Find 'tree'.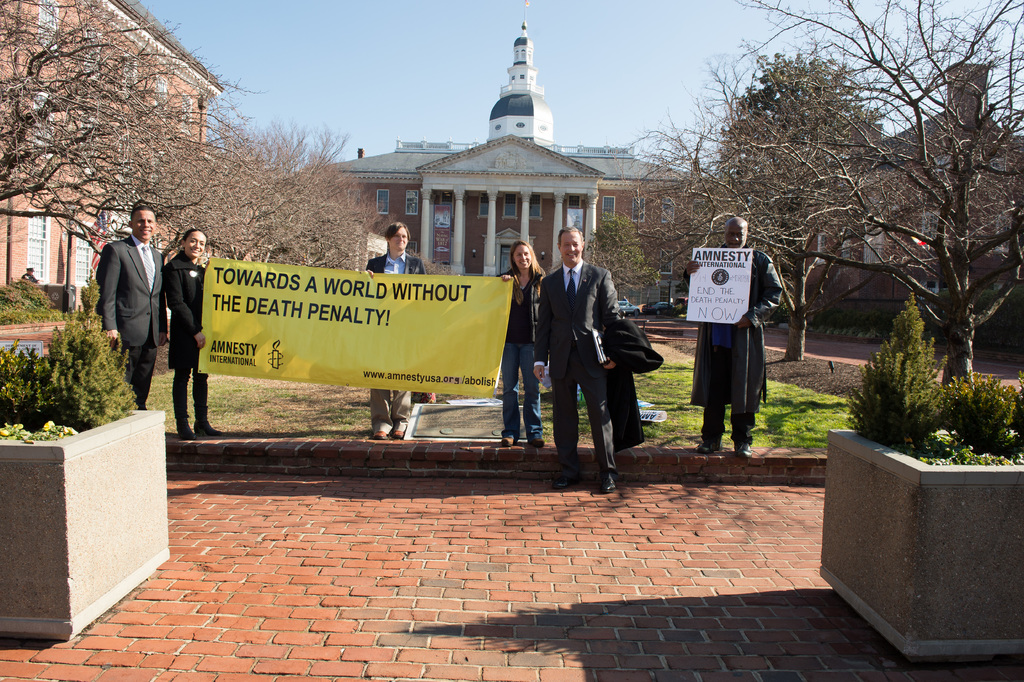
{"left": 164, "top": 117, "right": 365, "bottom": 268}.
